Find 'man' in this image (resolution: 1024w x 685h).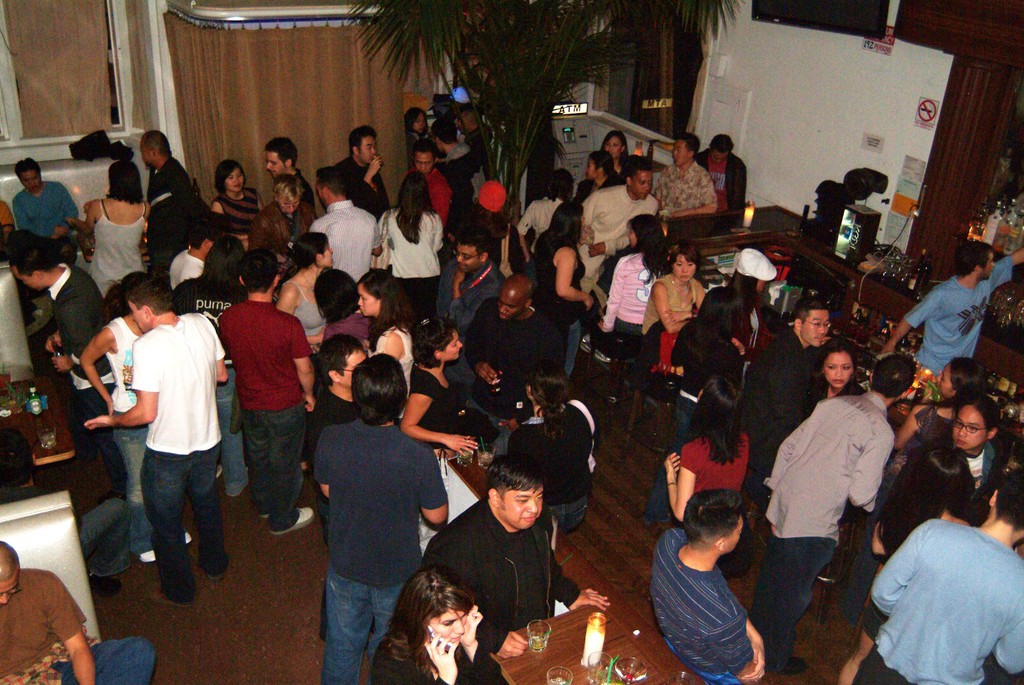
{"left": 770, "top": 327, "right": 914, "bottom": 669}.
